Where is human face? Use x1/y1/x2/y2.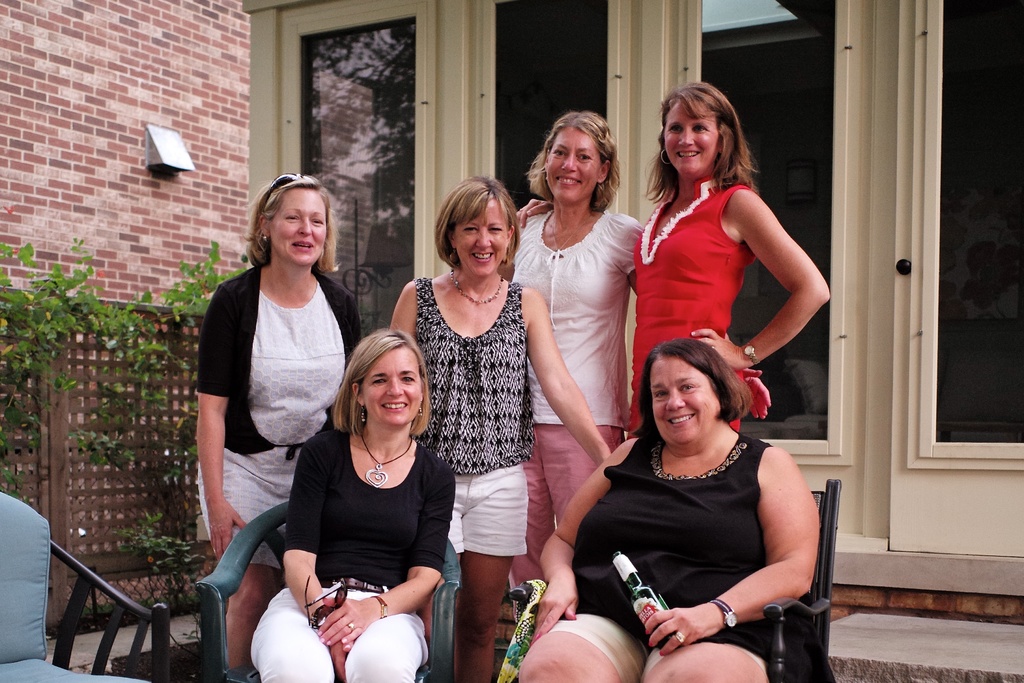
652/361/723/443.
